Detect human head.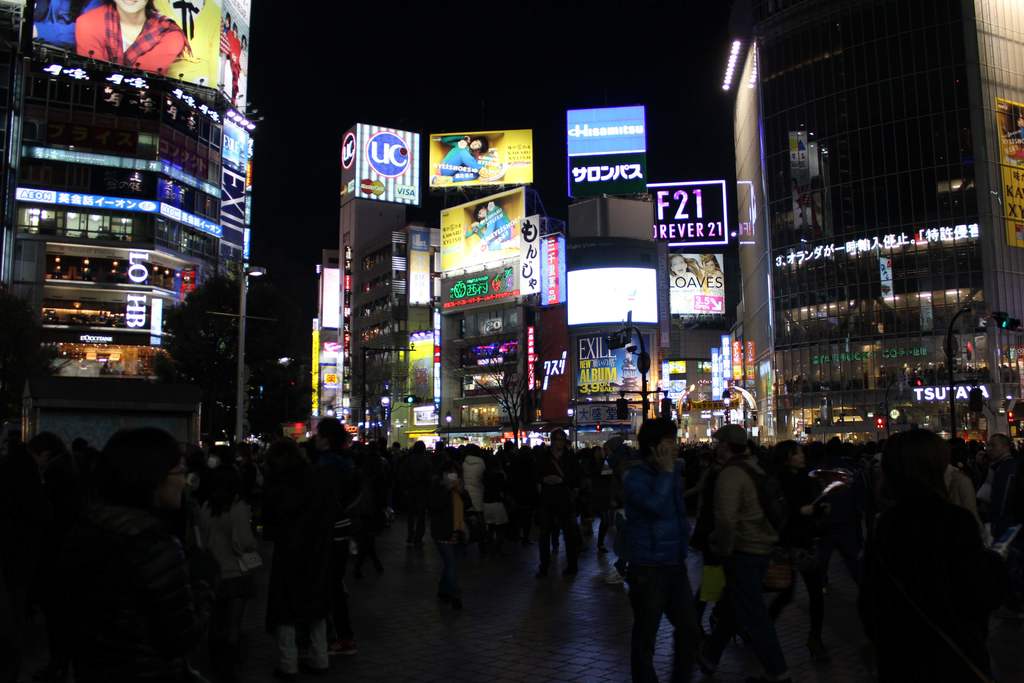
Detected at [left=111, top=0, right=159, bottom=19].
